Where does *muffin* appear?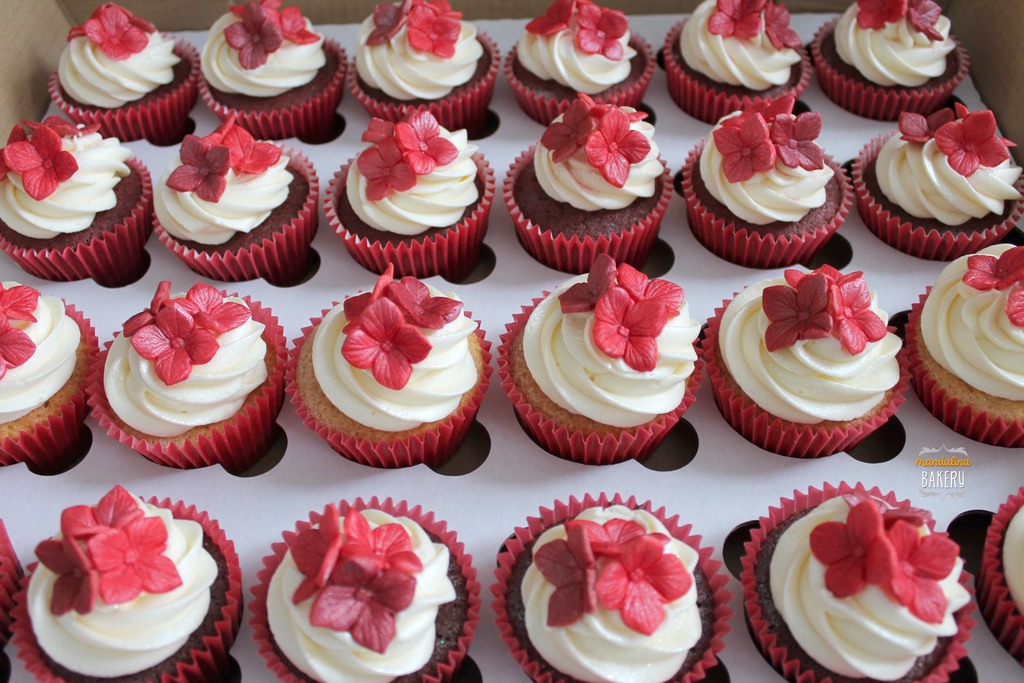
Appears at region(680, 94, 854, 272).
